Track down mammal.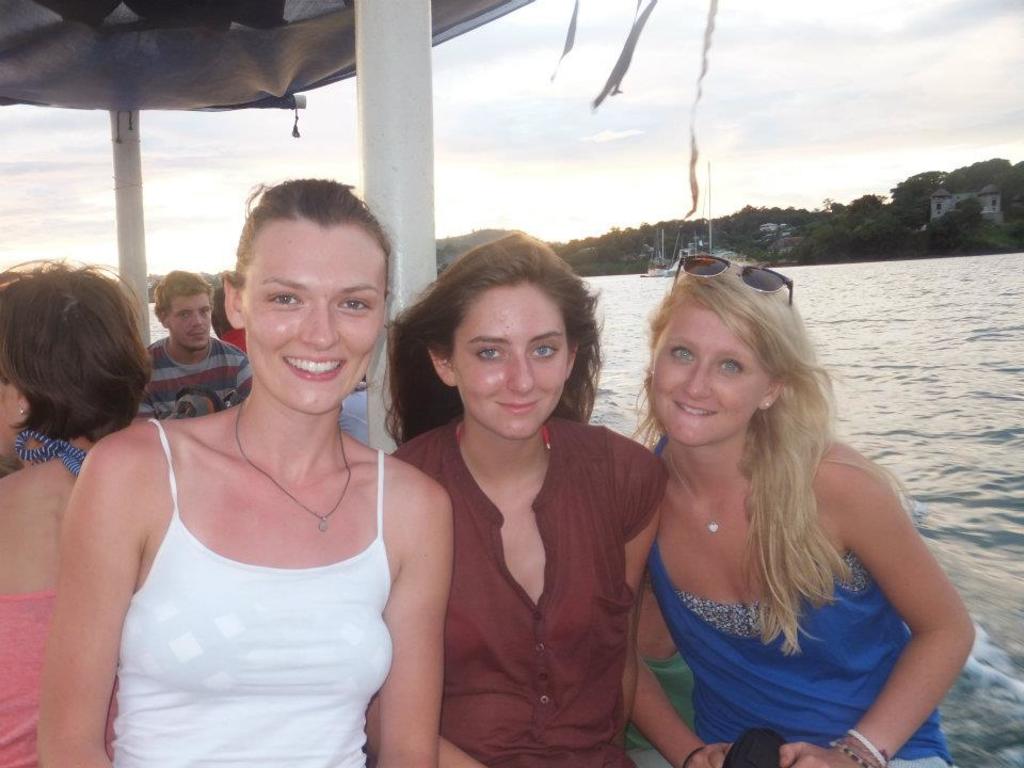
Tracked to pyautogui.locateOnScreen(37, 178, 451, 767).
